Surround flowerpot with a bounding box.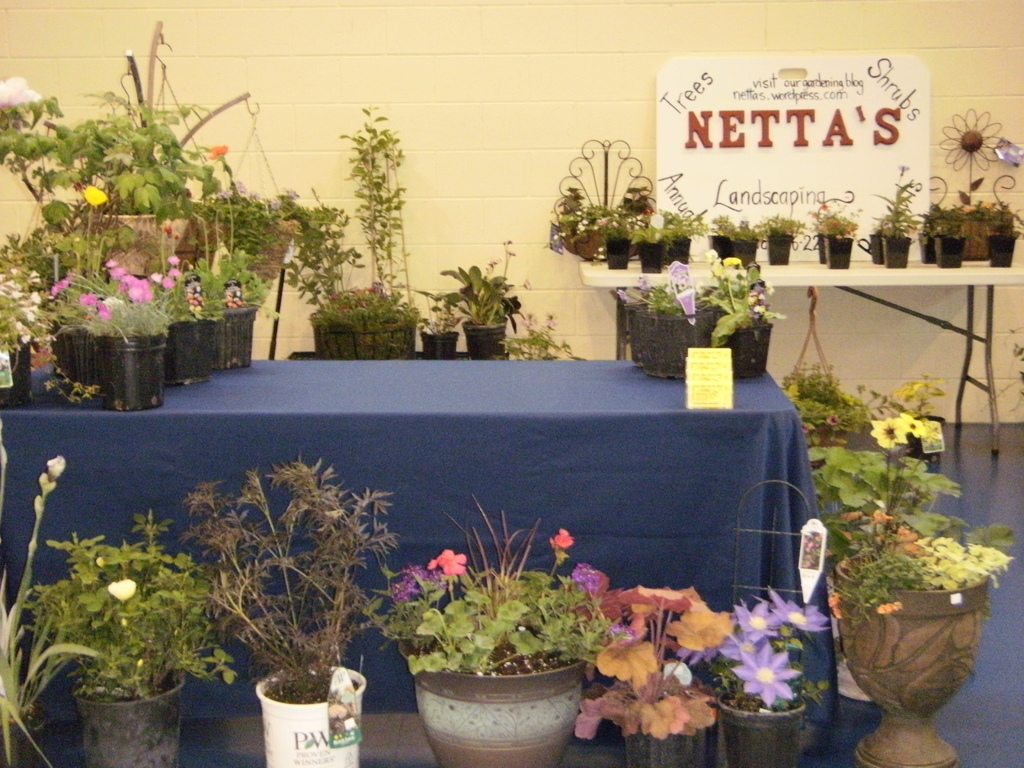
<region>701, 230, 724, 259</region>.
